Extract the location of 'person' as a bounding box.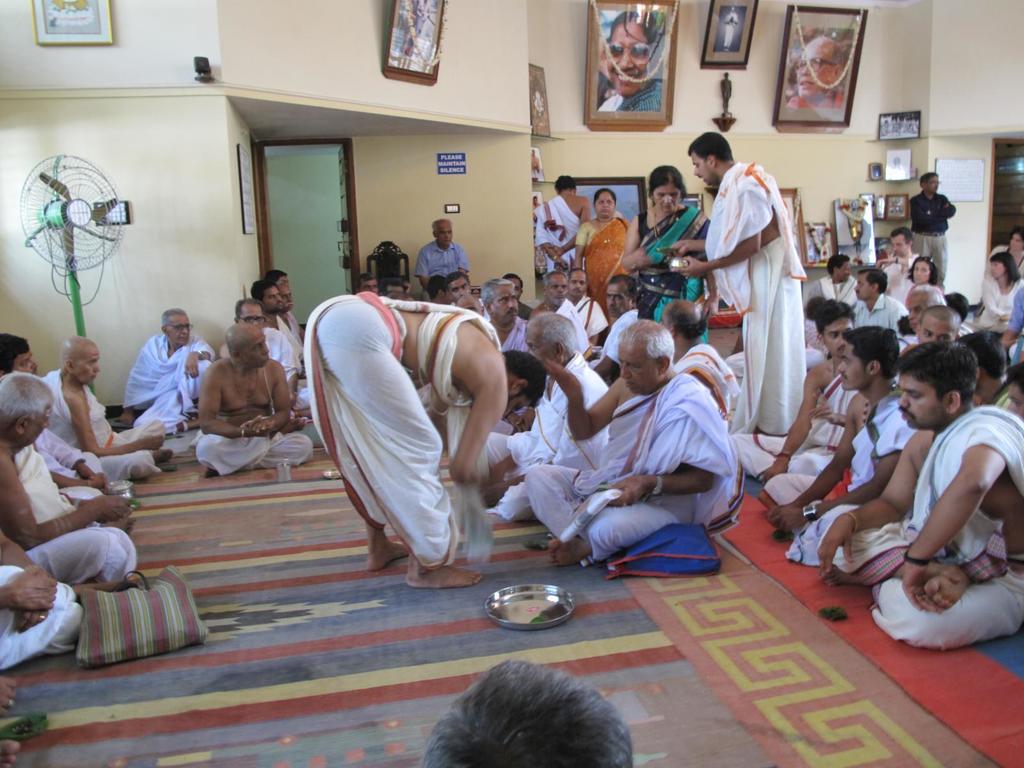
843, 264, 913, 348.
